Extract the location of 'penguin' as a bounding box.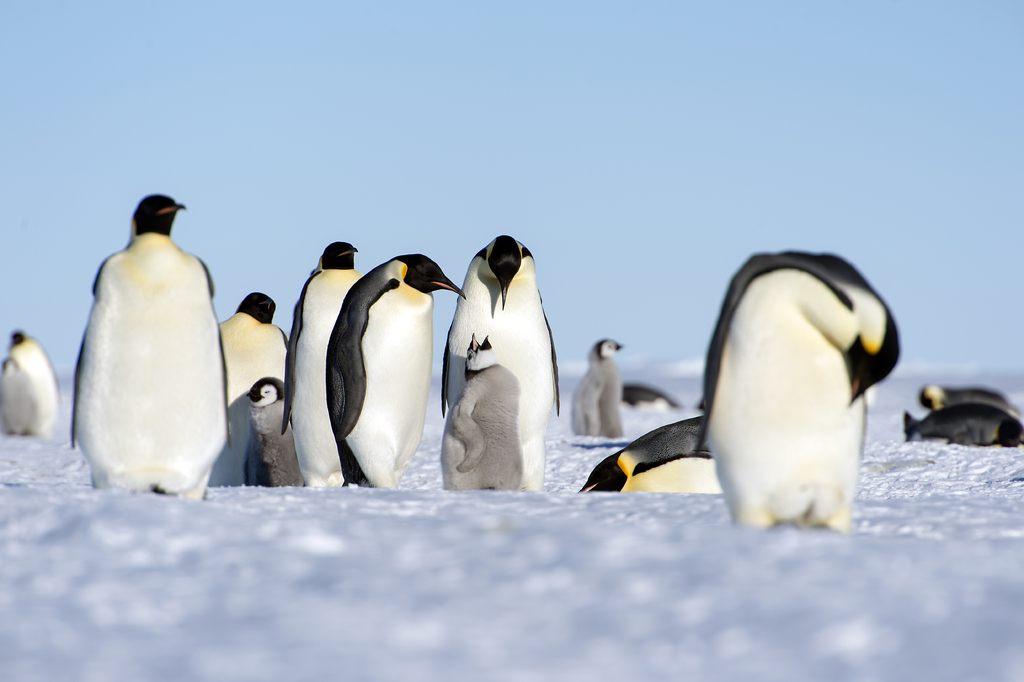
Rect(285, 241, 368, 487).
